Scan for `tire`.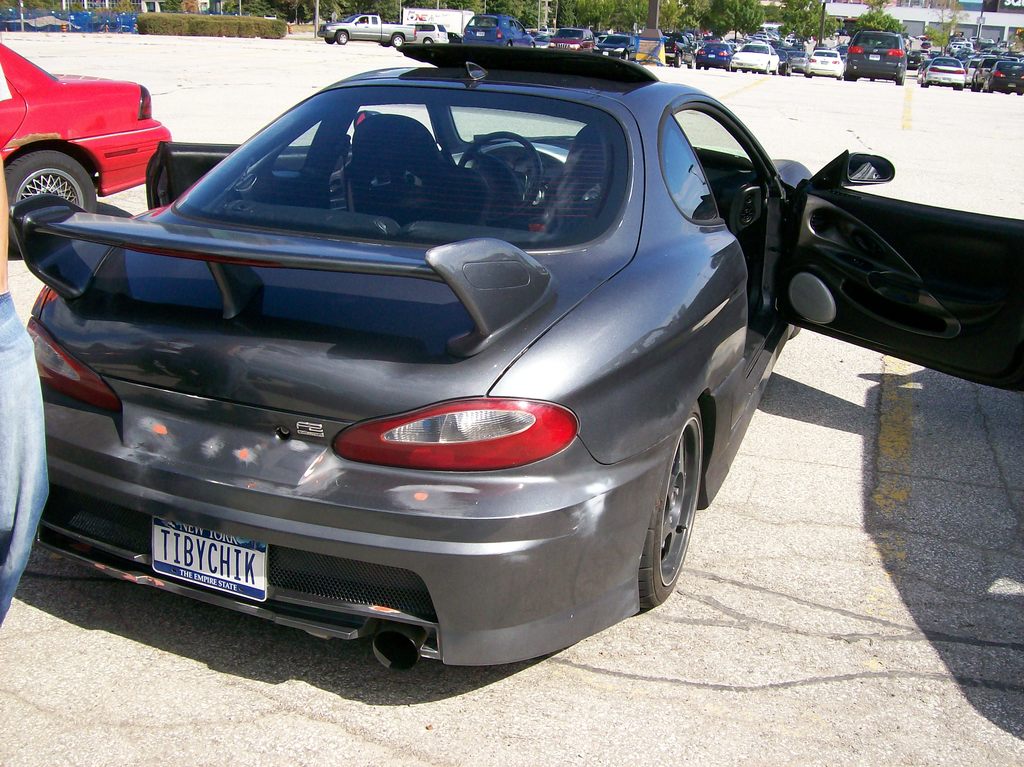
Scan result: (986,88,994,95).
